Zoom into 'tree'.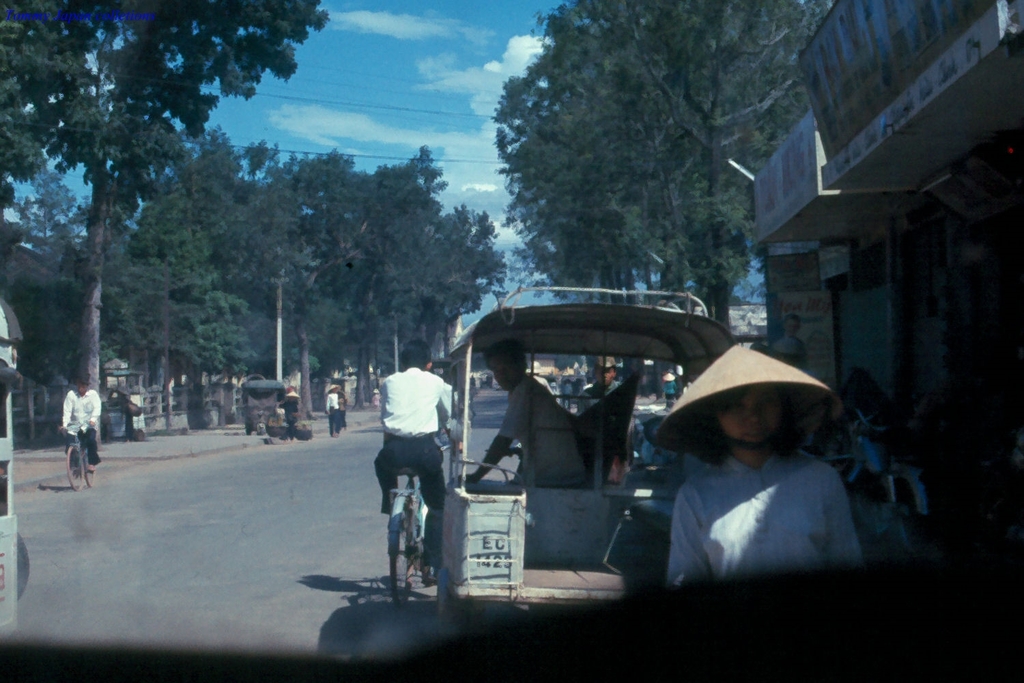
Zoom target: detection(487, 0, 832, 332).
